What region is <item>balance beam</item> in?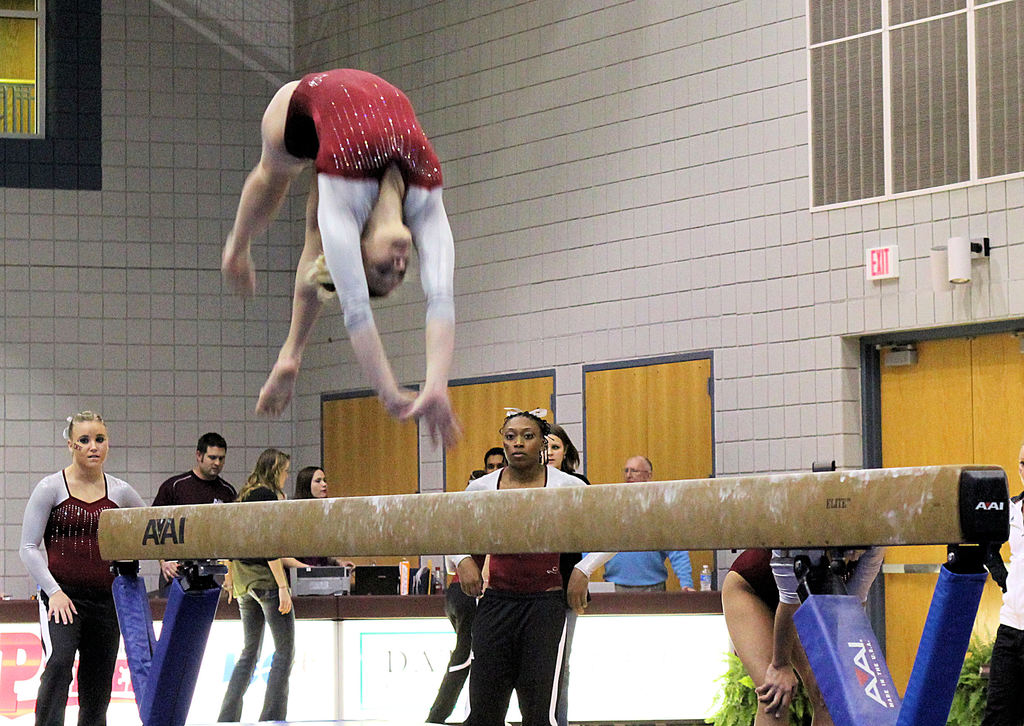
{"left": 99, "top": 467, "right": 1009, "bottom": 561}.
